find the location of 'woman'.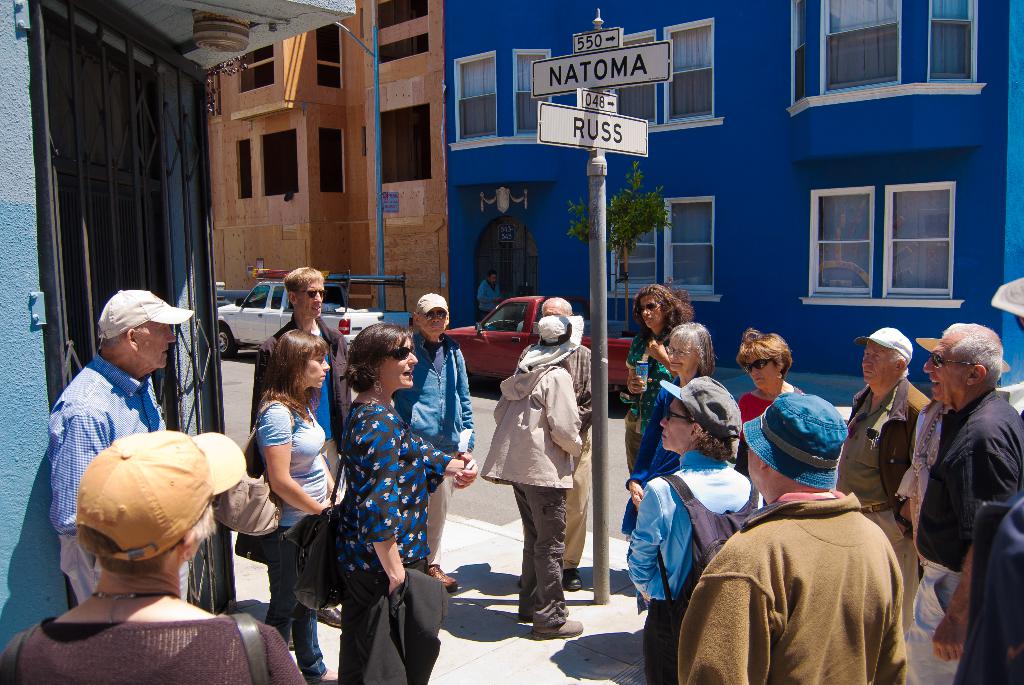
Location: 245 326 330 684.
